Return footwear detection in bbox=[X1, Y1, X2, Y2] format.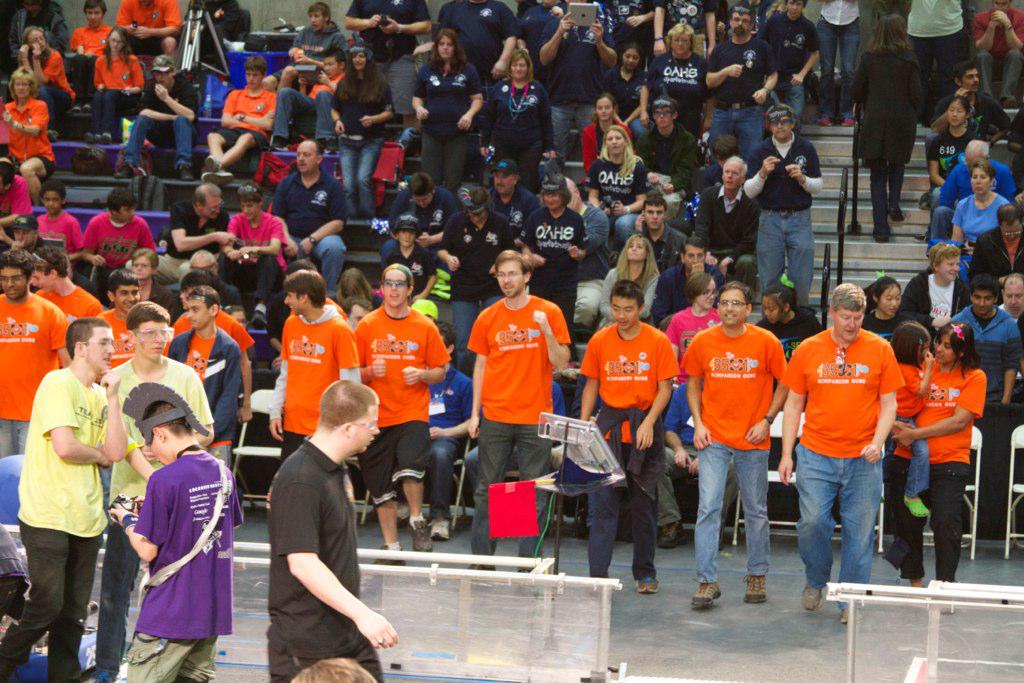
bbox=[180, 166, 199, 181].
